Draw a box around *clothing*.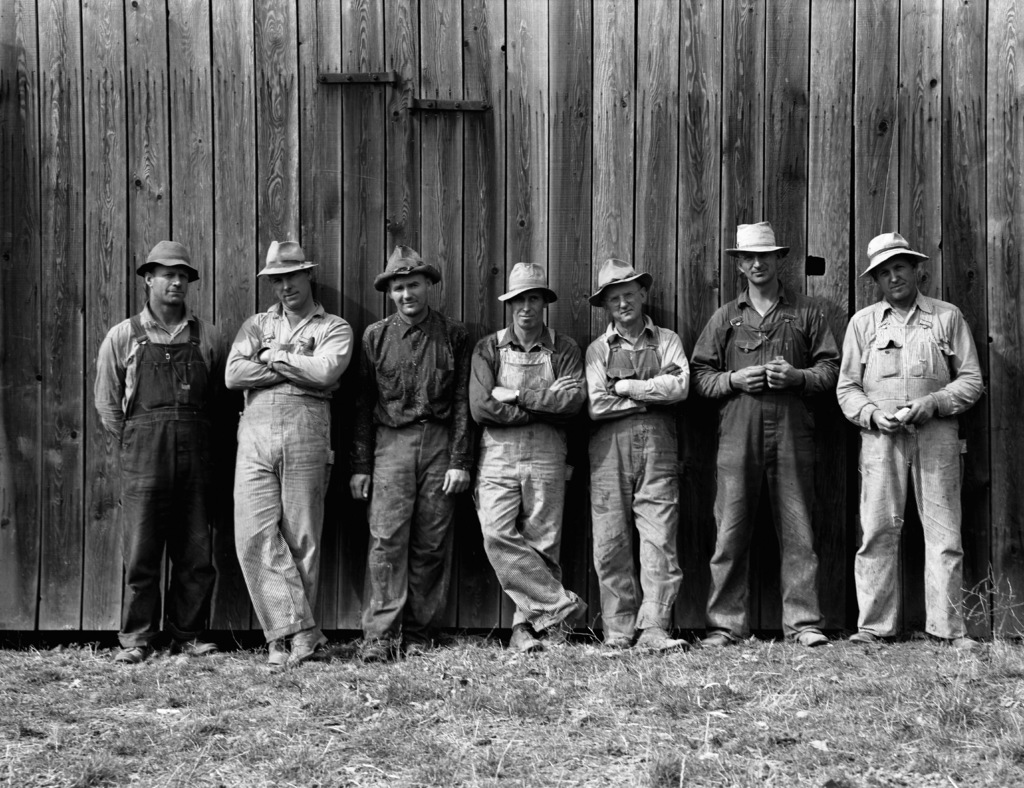
474/318/591/623.
